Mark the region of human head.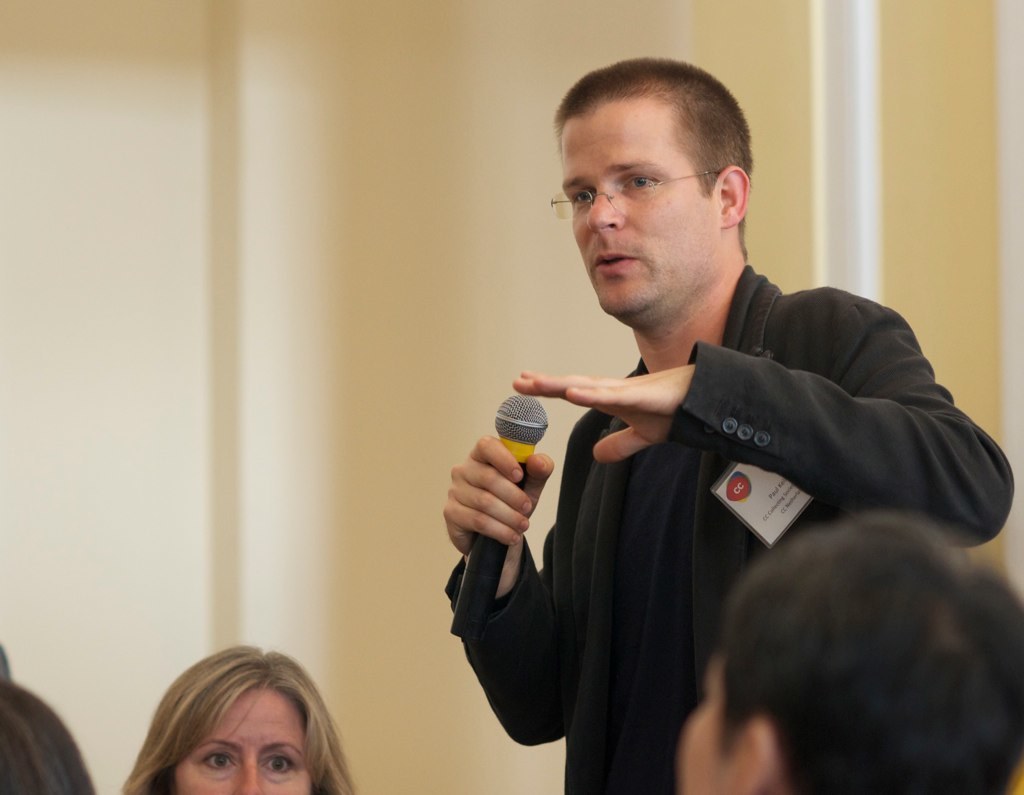
Region: (678, 514, 1023, 794).
